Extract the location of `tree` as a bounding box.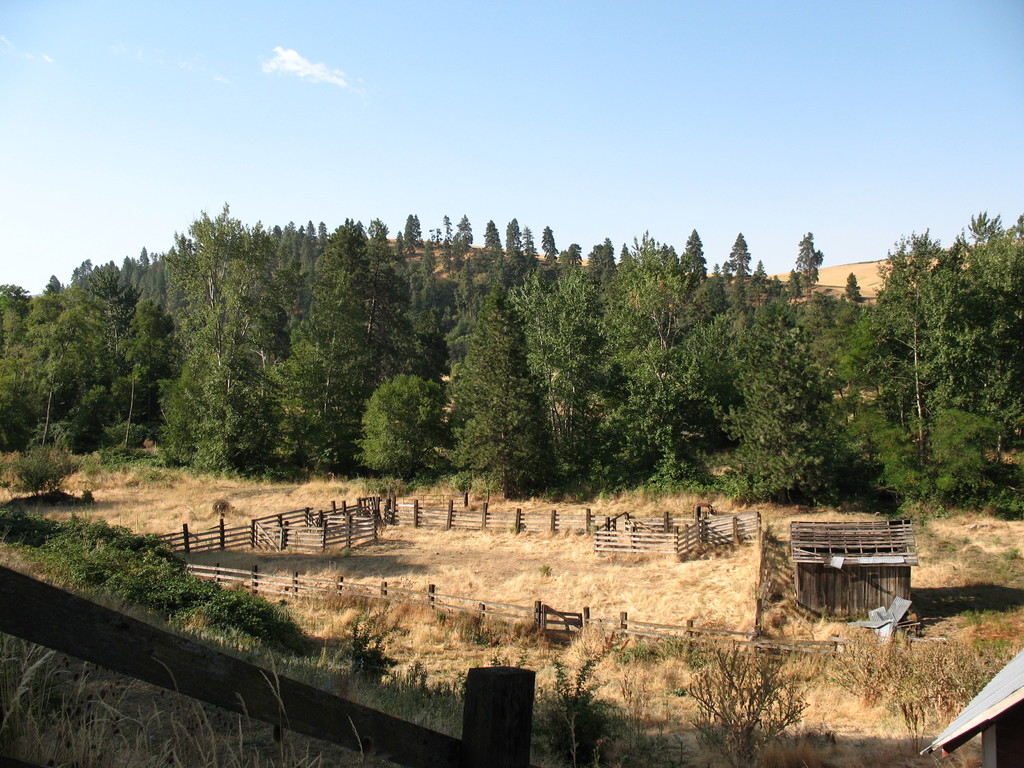
(left=796, top=232, right=825, bottom=296).
